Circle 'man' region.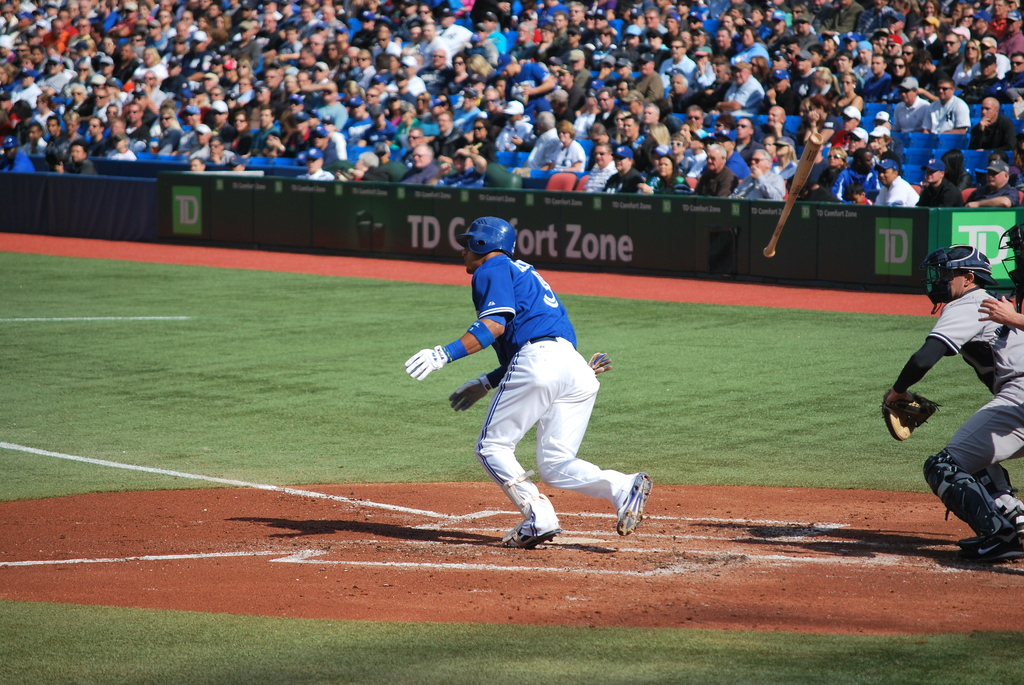
Region: bbox(852, 37, 875, 83).
